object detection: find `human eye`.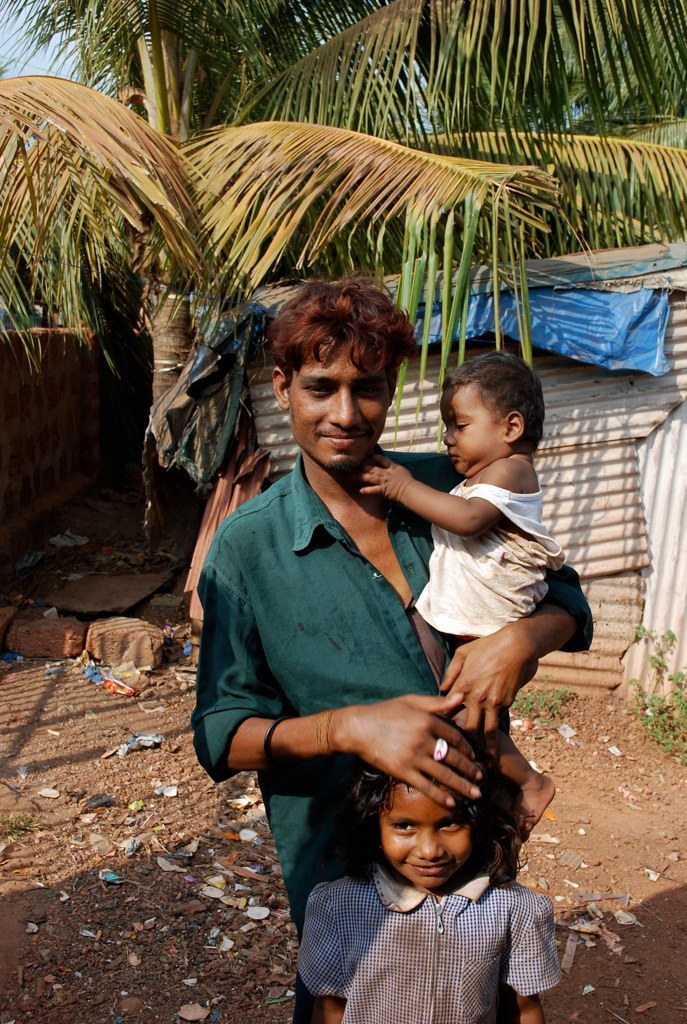
bbox=(437, 818, 465, 830).
